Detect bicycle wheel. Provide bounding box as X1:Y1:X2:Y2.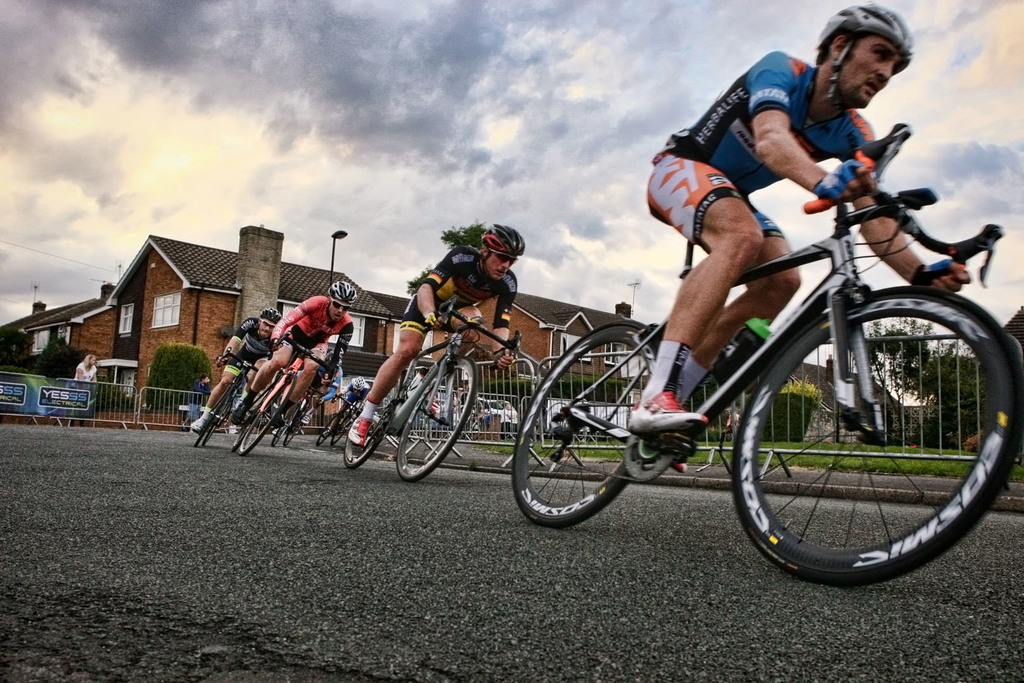
398:353:479:483.
